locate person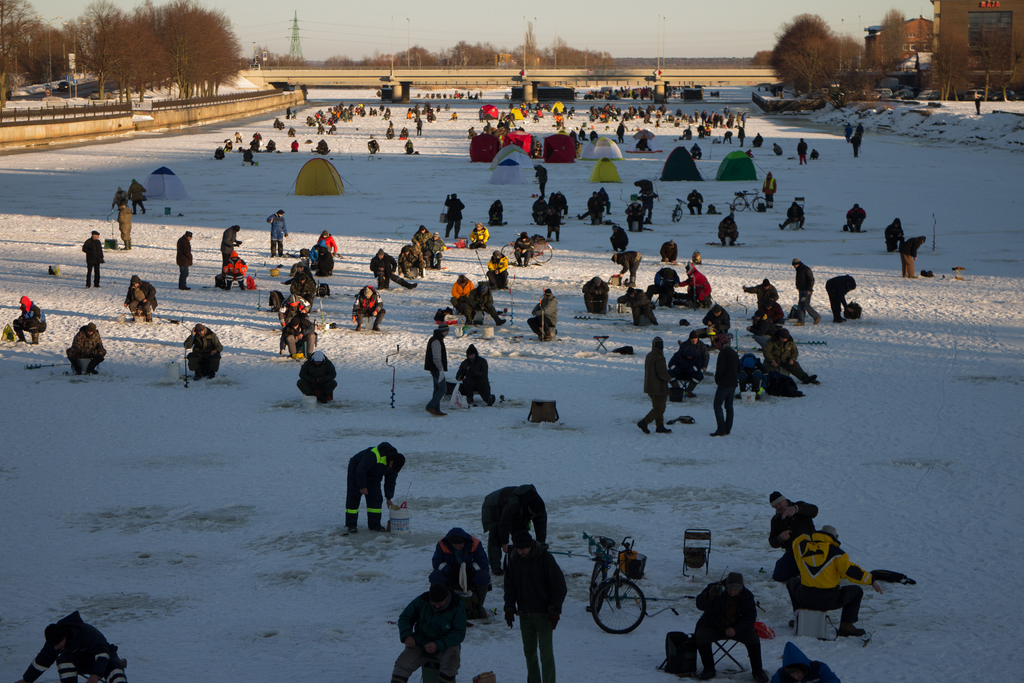
<box>588,190,605,224</box>
